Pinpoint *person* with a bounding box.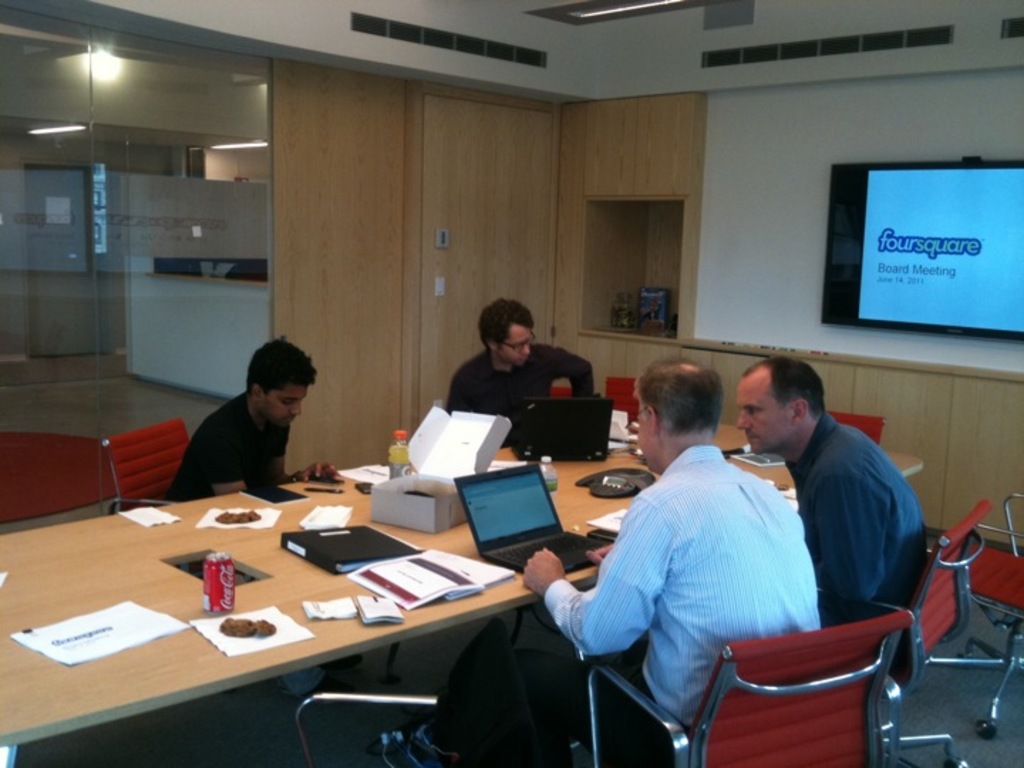
{"left": 447, "top": 299, "right": 603, "bottom": 444}.
